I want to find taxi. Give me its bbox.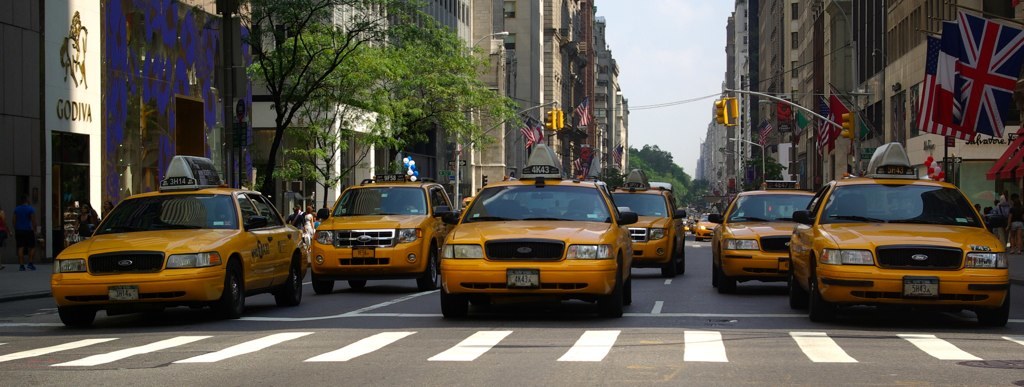
684:209:723:243.
